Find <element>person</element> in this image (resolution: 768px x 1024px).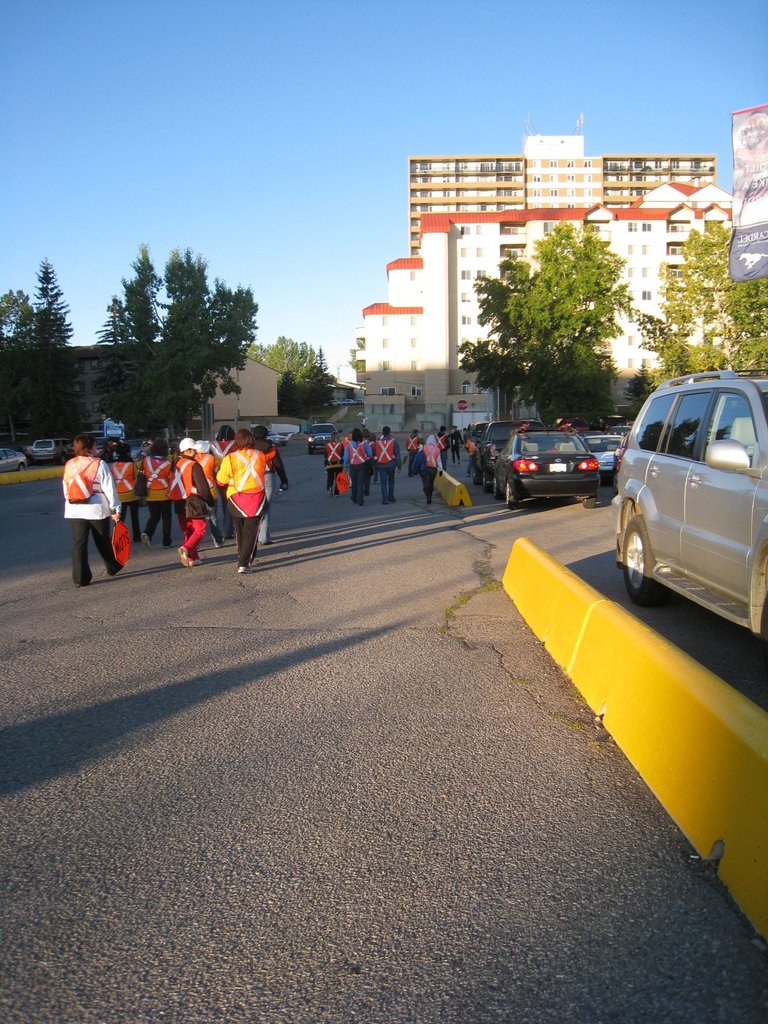
<bbox>372, 427, 401, 502</bbox>.
